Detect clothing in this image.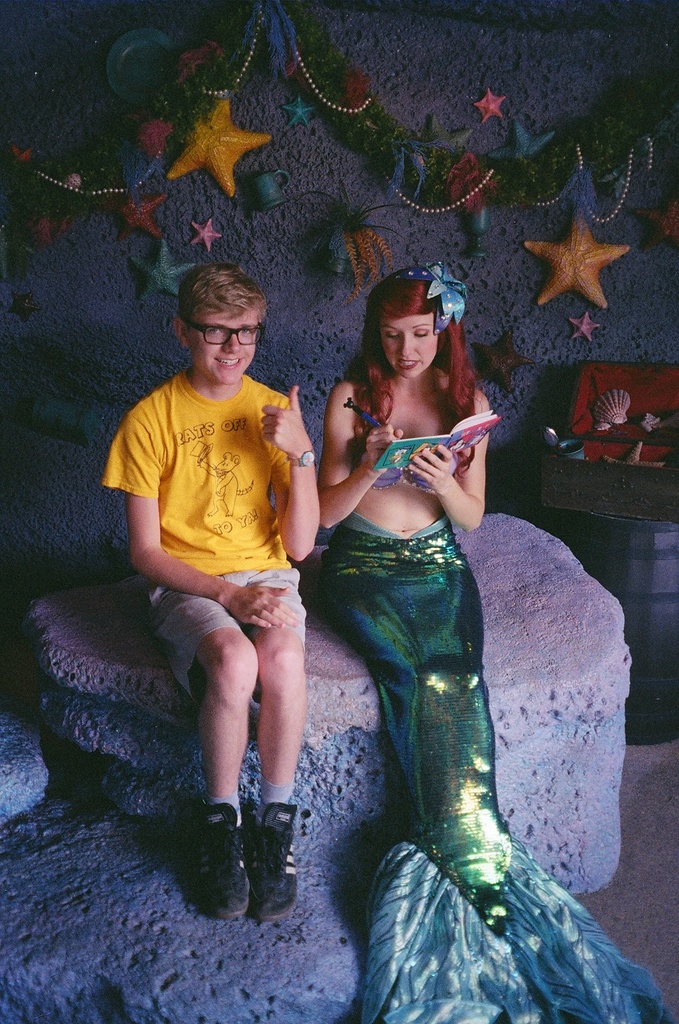
Detection: locate(93, 375, 310, 703).
